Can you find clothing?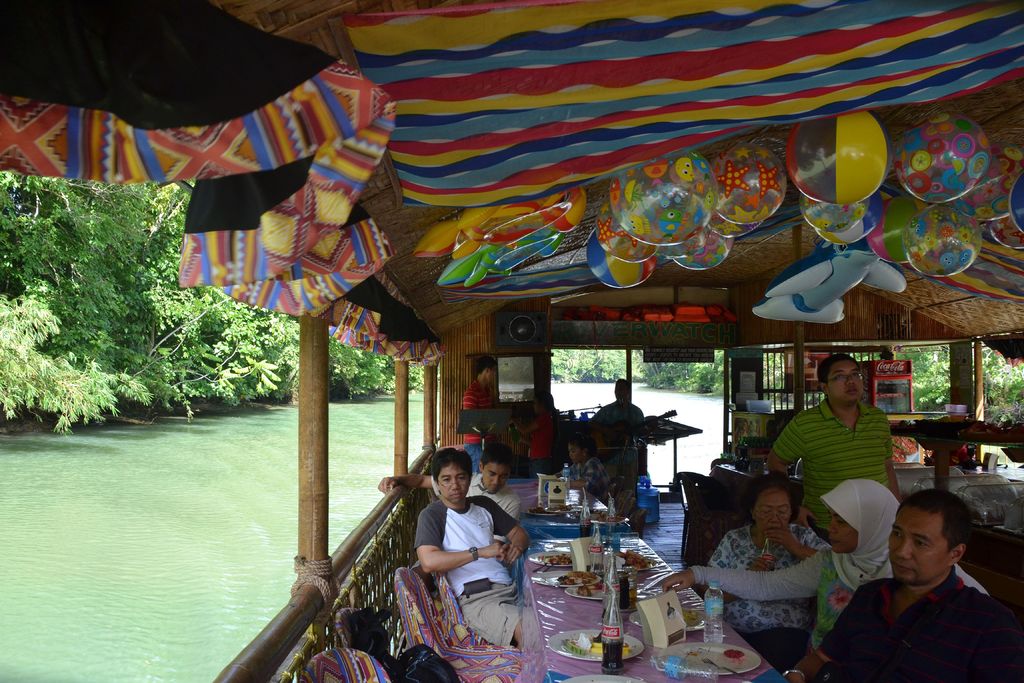
Yes, bounding box: 706,525,830,668.
